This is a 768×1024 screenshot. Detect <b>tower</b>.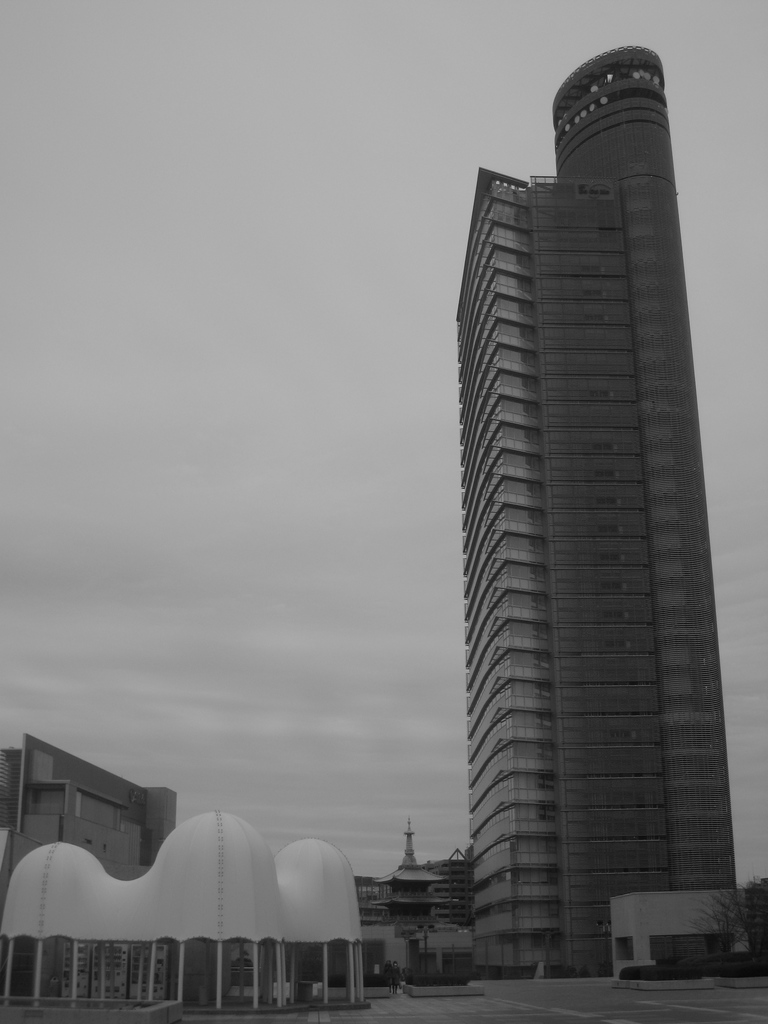
(548, 47, 728, 886).
